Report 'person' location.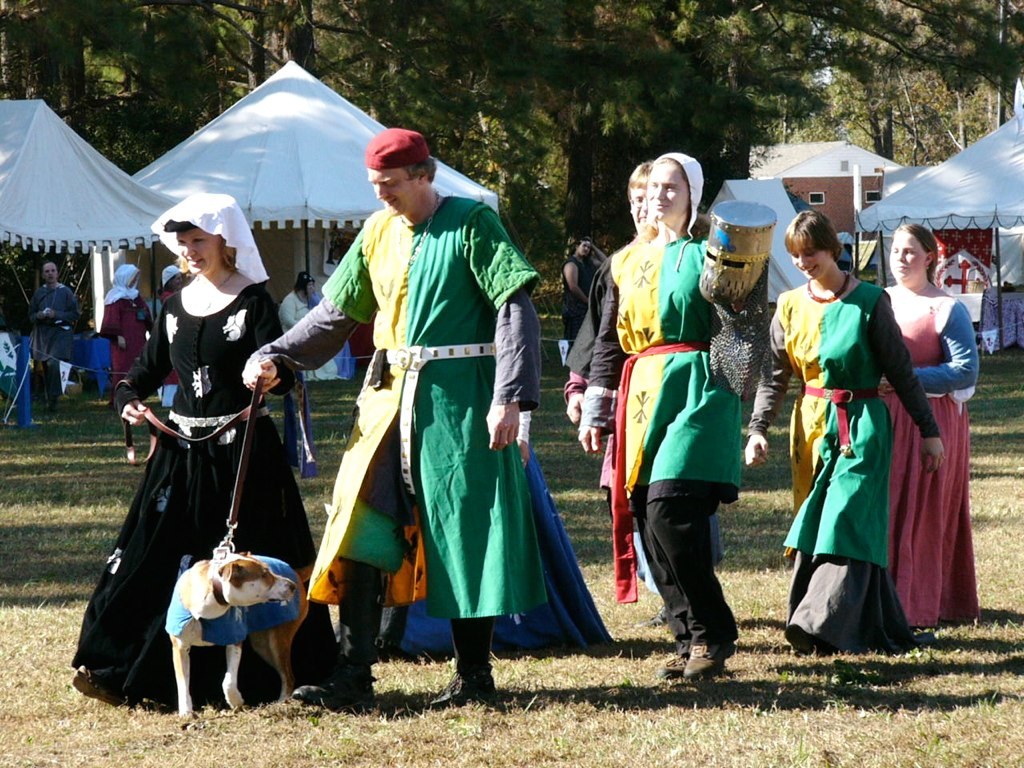
Report: x1=563, y1=159, x2=730, y2=629.
